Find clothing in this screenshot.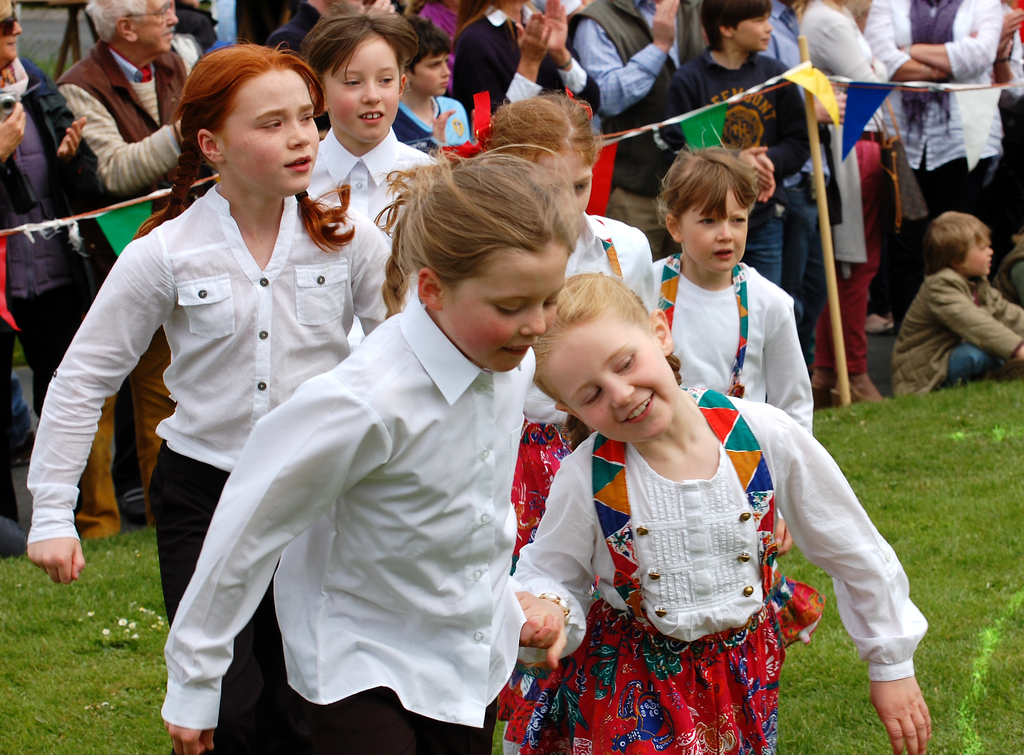
The bounding box for clothing is bbox=[865, 0, 1001, 309].
